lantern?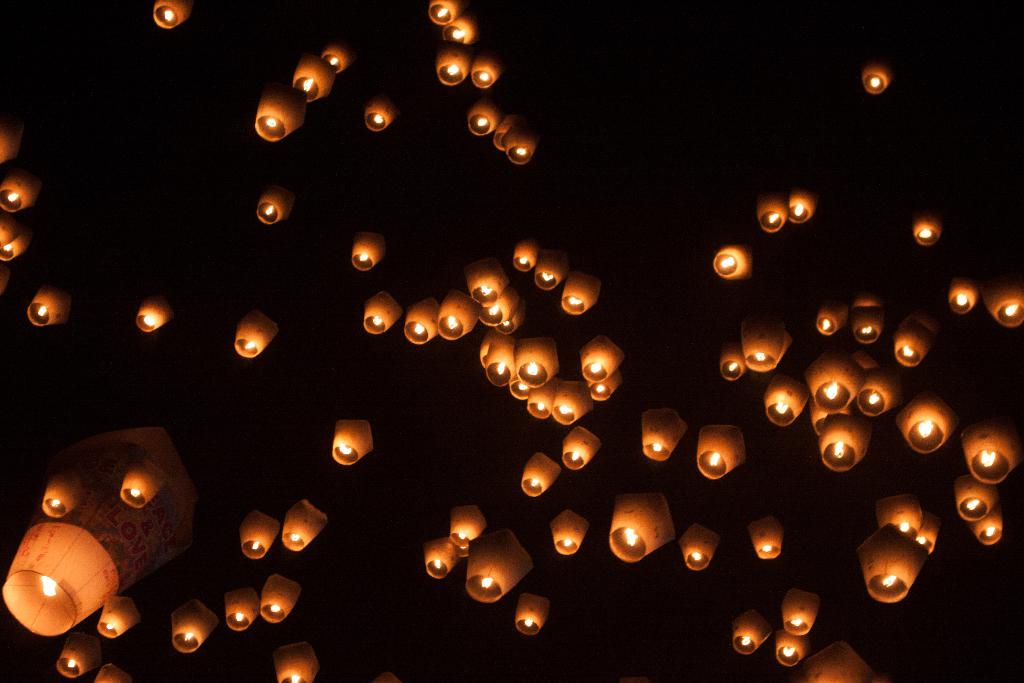
detection(678, 523, 717, 567)
